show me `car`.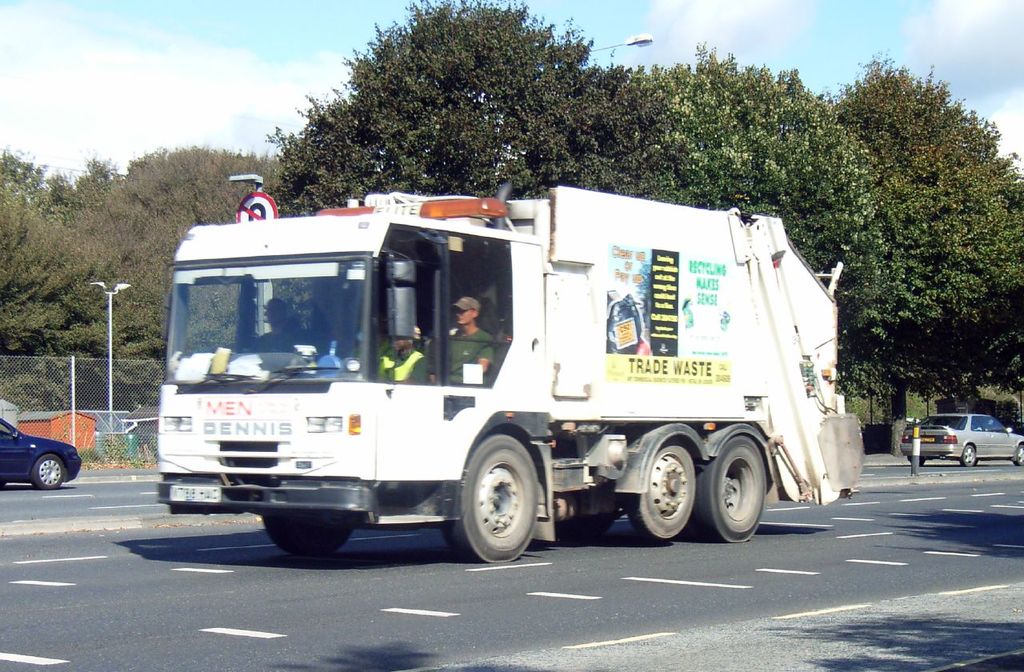
`car` is here: crop(907, 414, 1009, 476).
